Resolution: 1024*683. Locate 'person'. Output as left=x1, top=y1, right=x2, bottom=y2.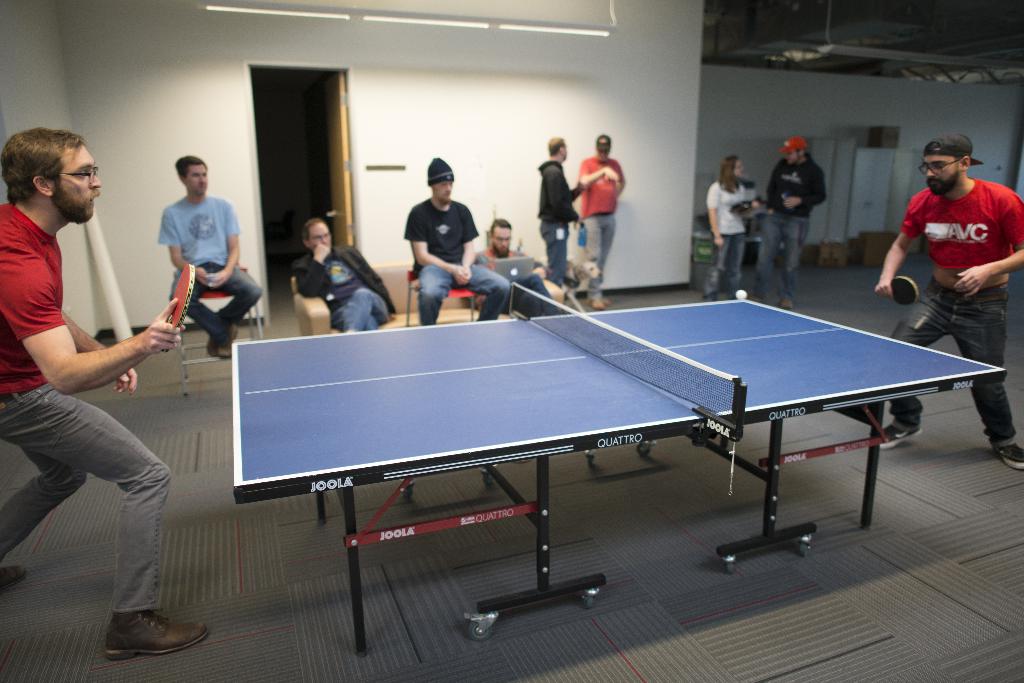
left=463, top=216, right=559, bottom=312.
